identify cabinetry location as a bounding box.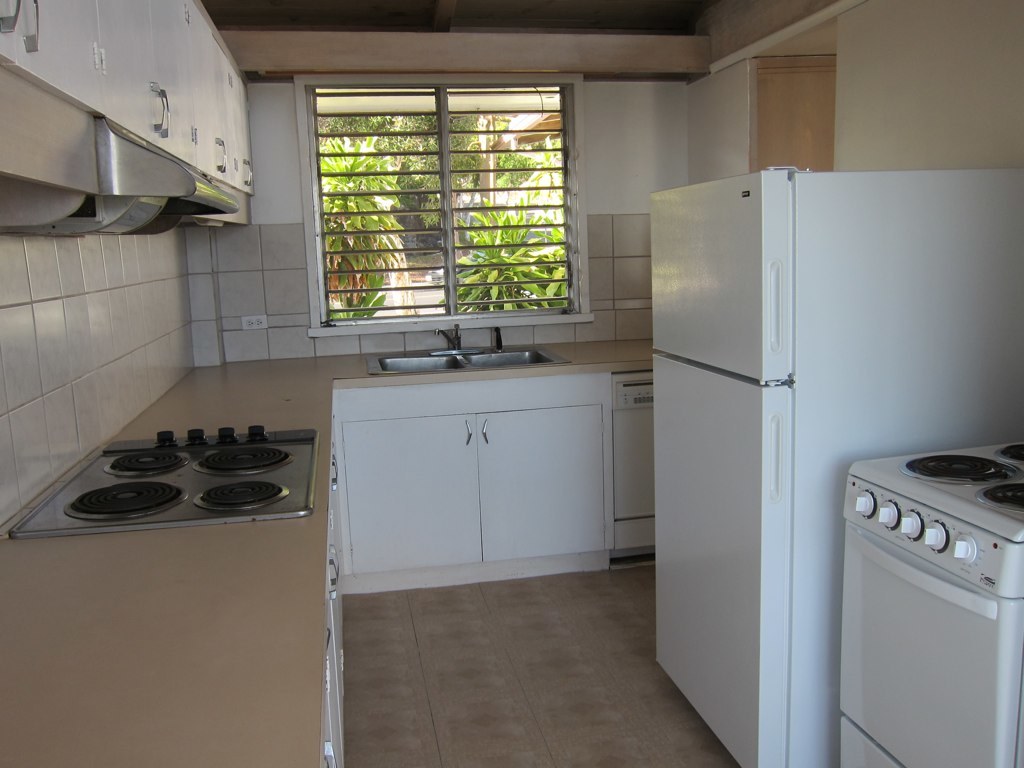
350, 417, 490, 579.
